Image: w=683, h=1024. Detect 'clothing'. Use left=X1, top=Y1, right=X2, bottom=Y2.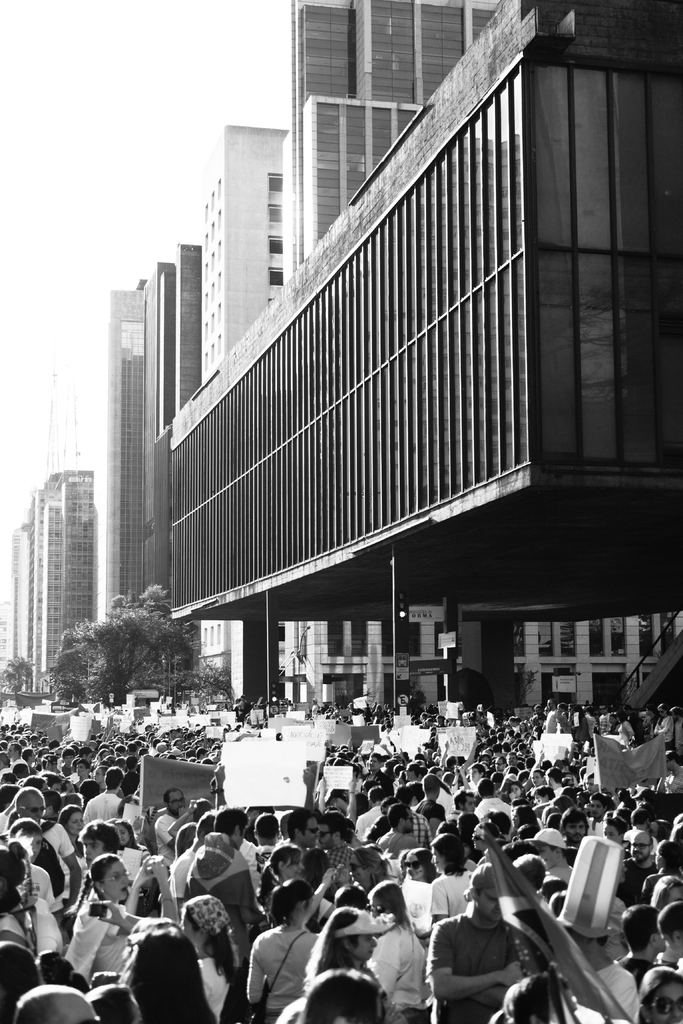
left=430, top=893, right=523, bottom=1019.
